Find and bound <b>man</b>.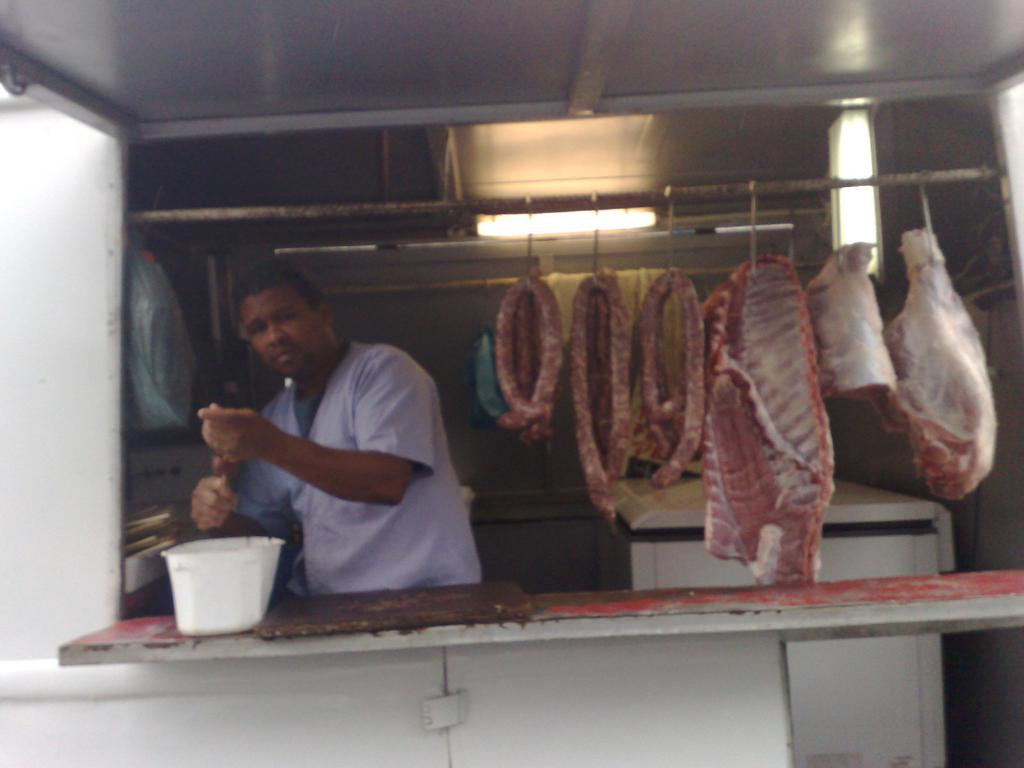
Bound: rect(168, 277, 506, 623).
